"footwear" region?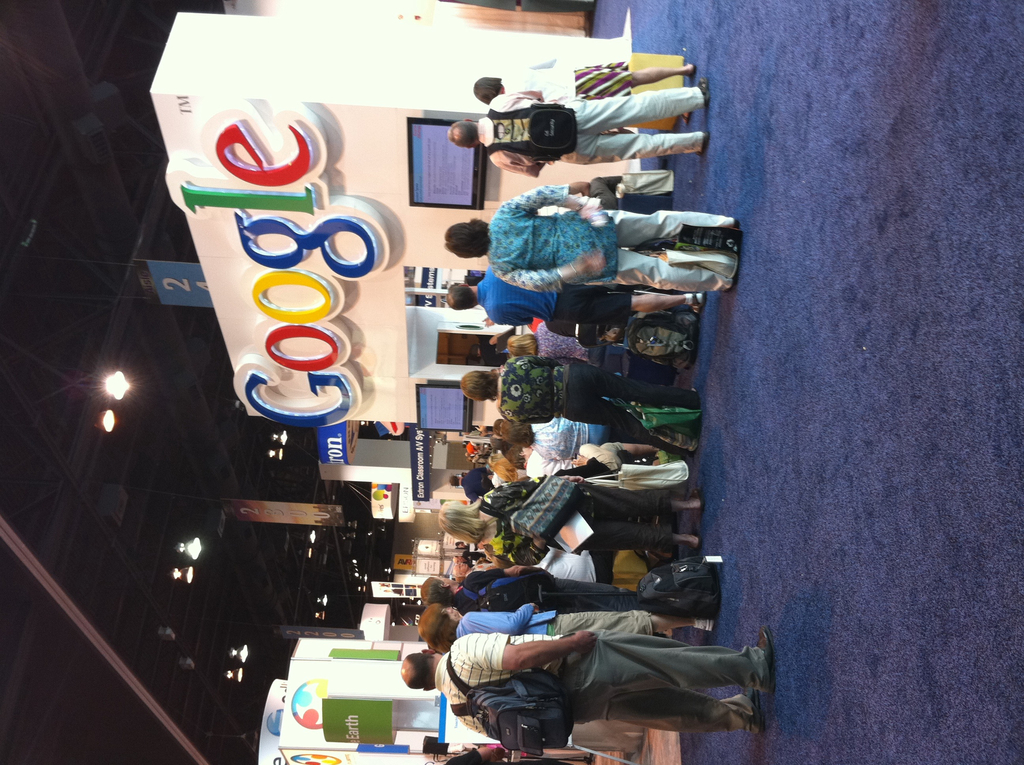
<bbox>751, 683, 765, 736</bbox>
